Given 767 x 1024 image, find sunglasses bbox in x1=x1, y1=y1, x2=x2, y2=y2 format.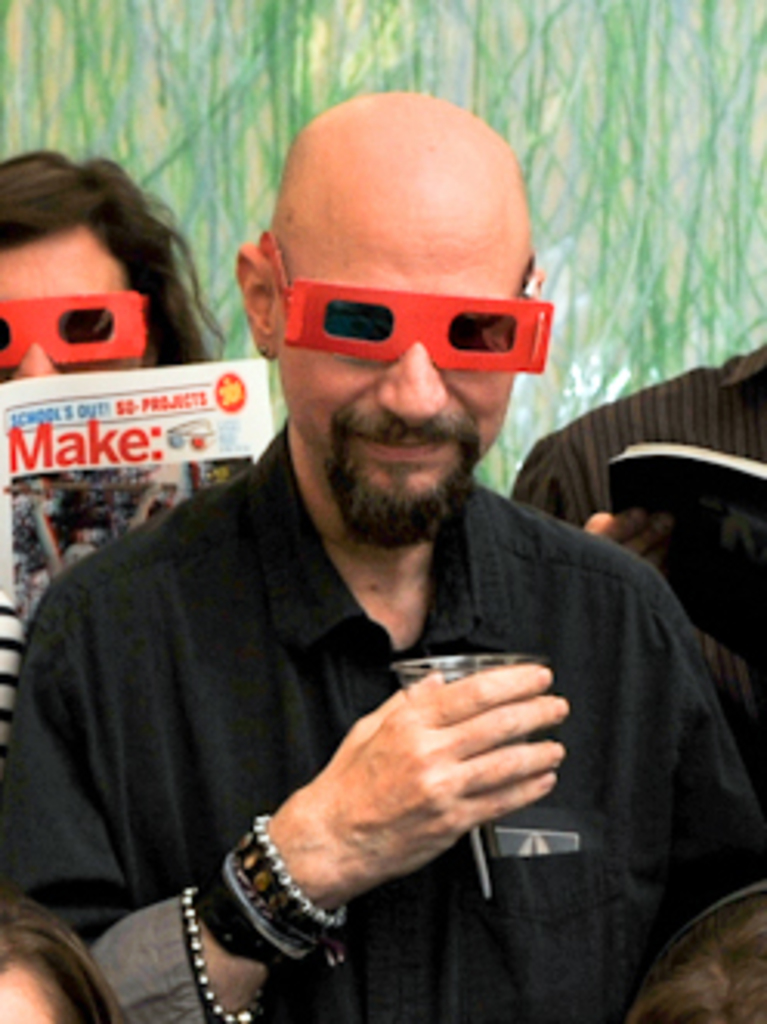
x1=278, y1=223, x2=554, y2=381.
